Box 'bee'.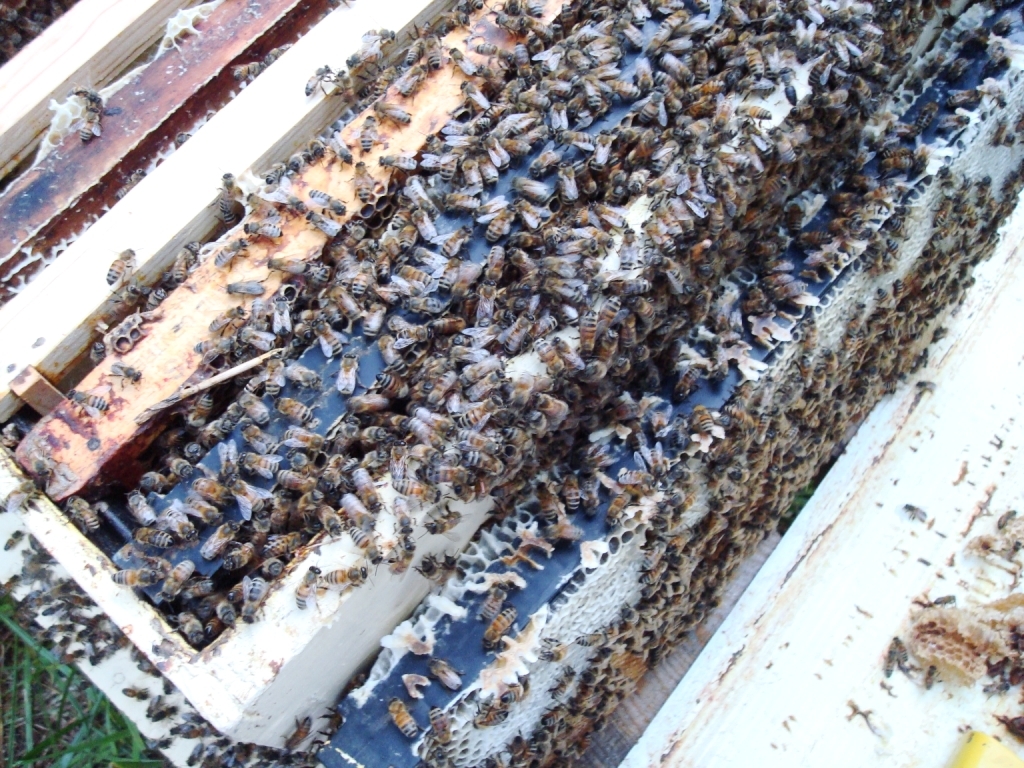
(439,195,481,214).
